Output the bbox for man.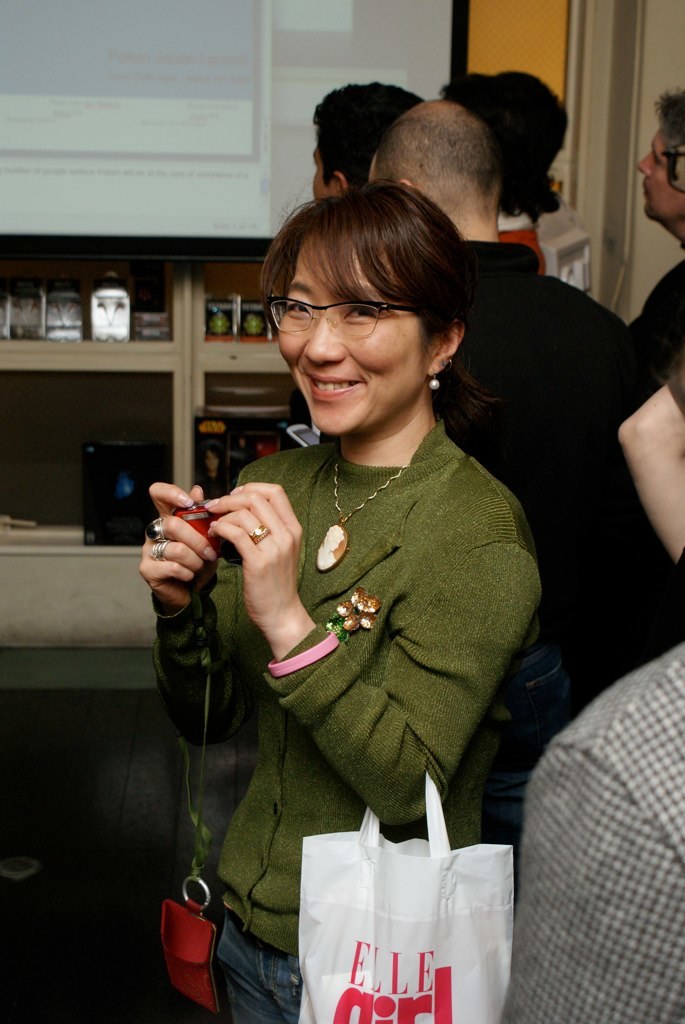
{"left": 629, "top": 91, "right": 684, "bottom": 397}.
